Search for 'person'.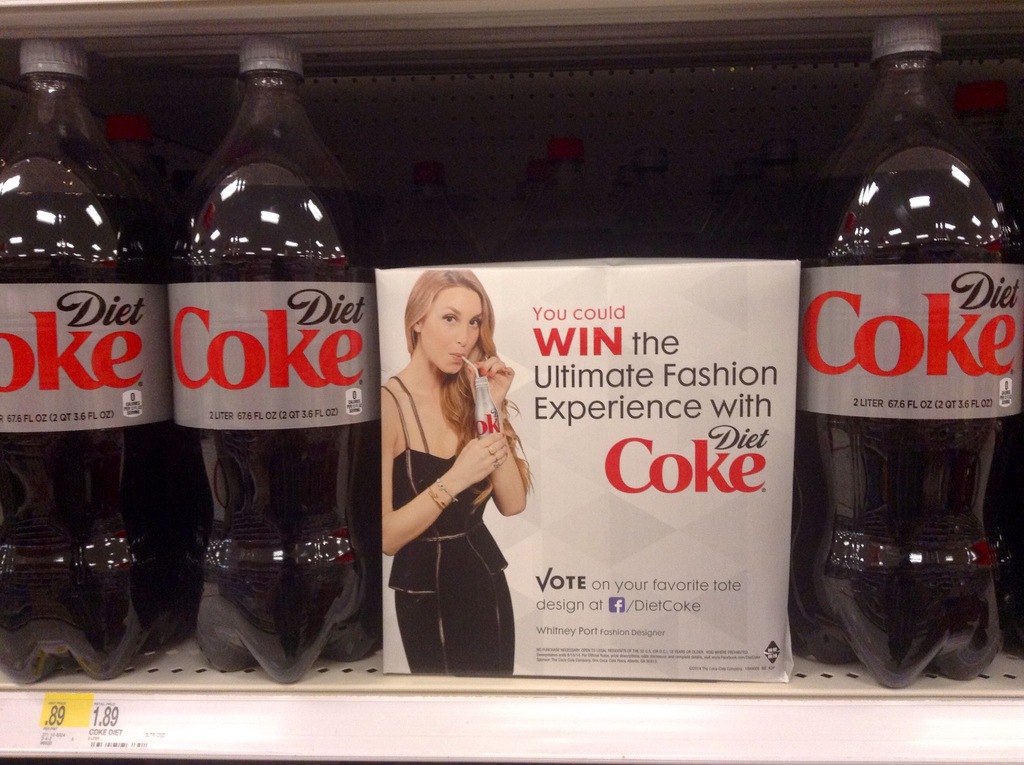
Found at {"left": 367, "top": 270, "right": 534, "bottom": 696}.
